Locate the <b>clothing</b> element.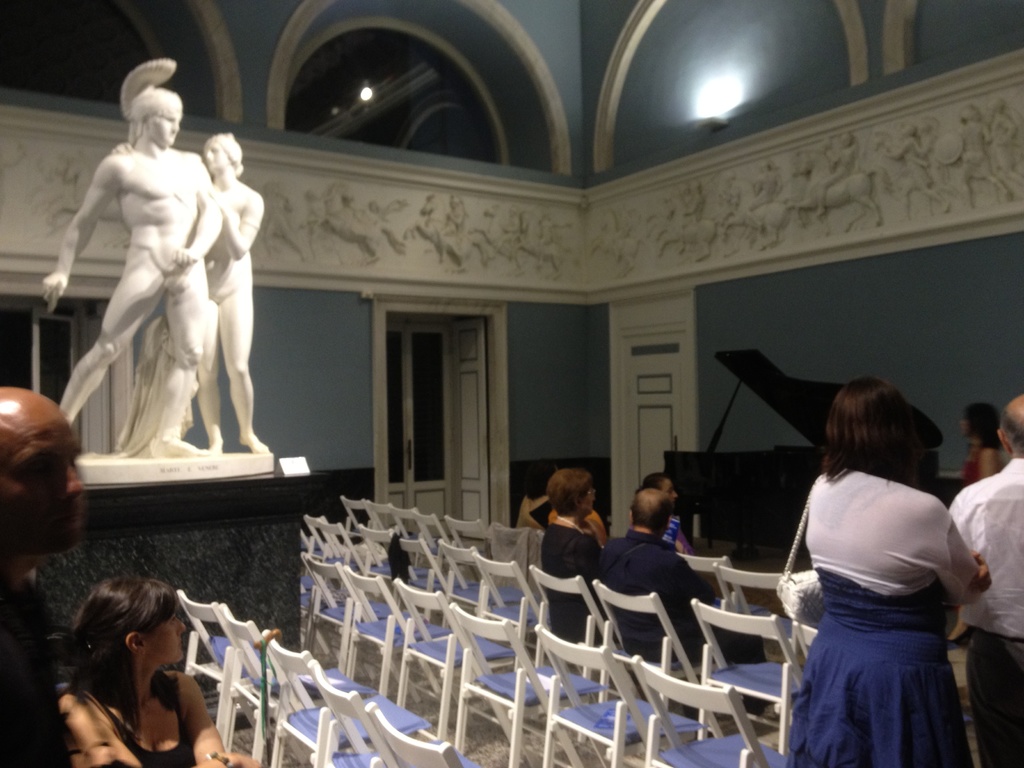
Element bbox: rect(776, 433, 976, 738).
